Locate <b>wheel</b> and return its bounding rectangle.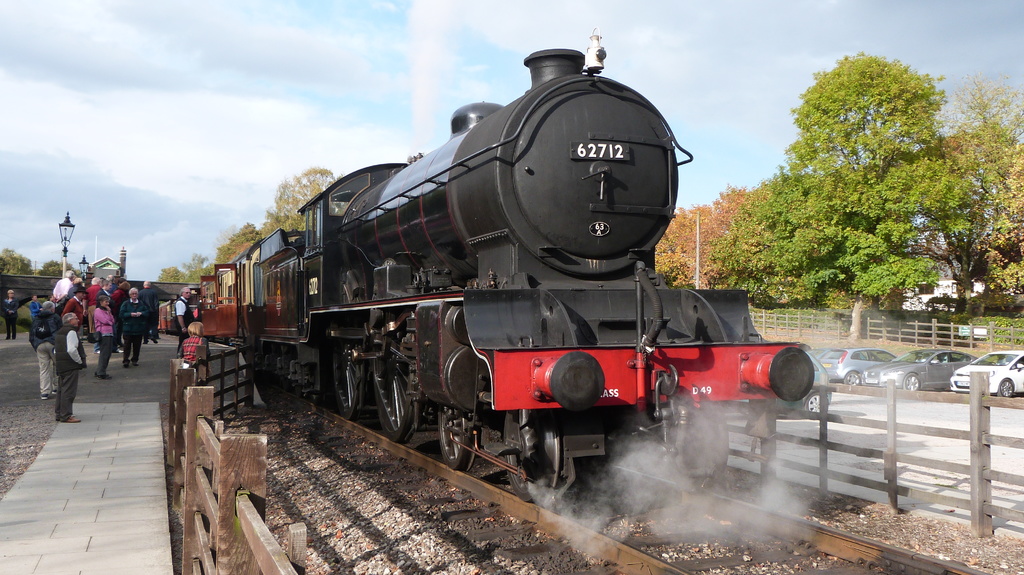
x1=999 y1=379 x2=1014 y2=397.
